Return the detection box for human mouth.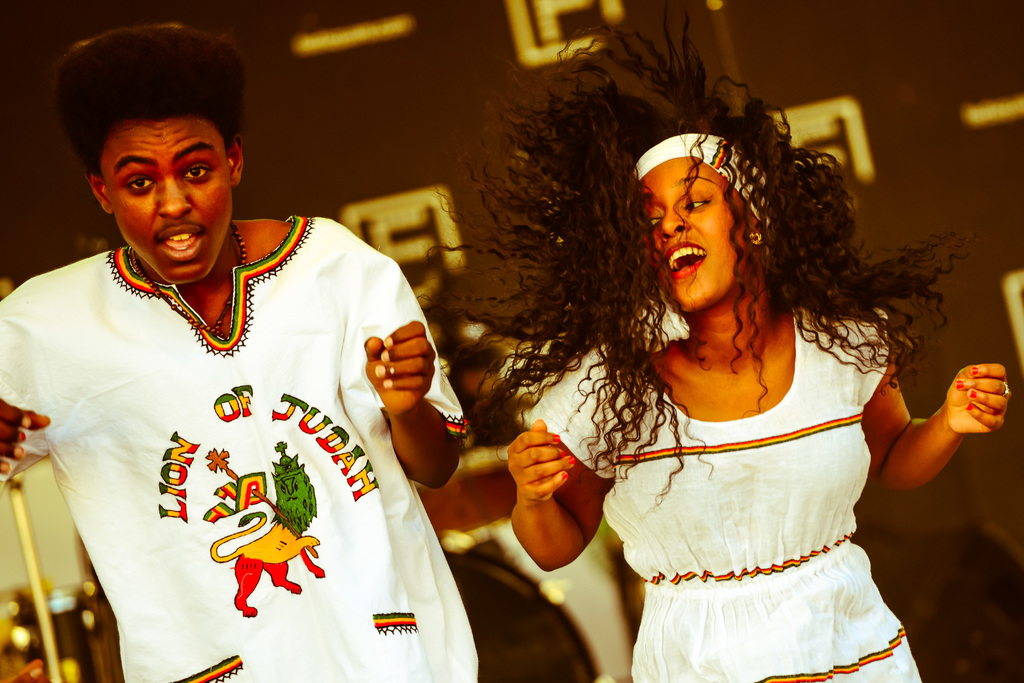
[657,239,710,279].
